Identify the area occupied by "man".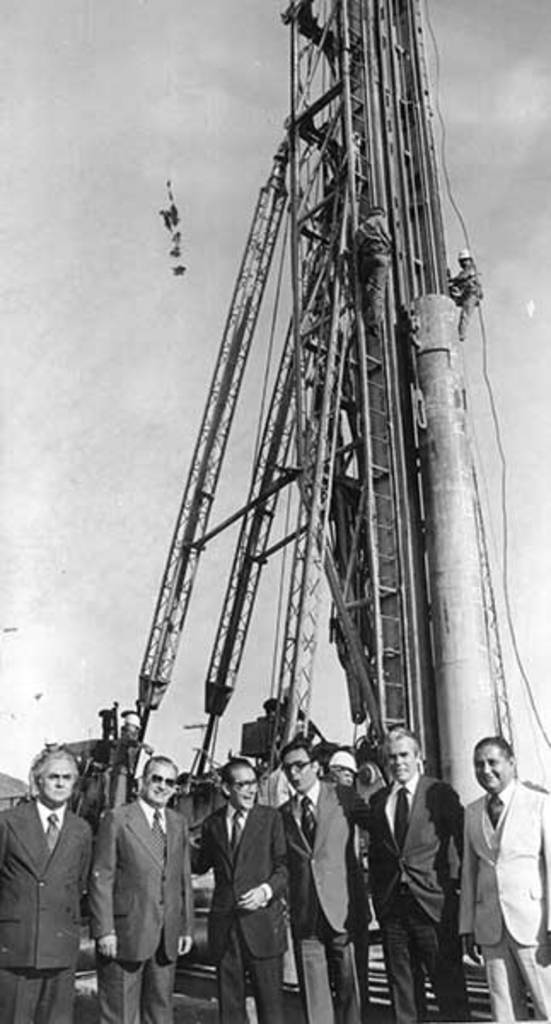
Area: x1=3, y1=739, x2=102, y2=1023.
